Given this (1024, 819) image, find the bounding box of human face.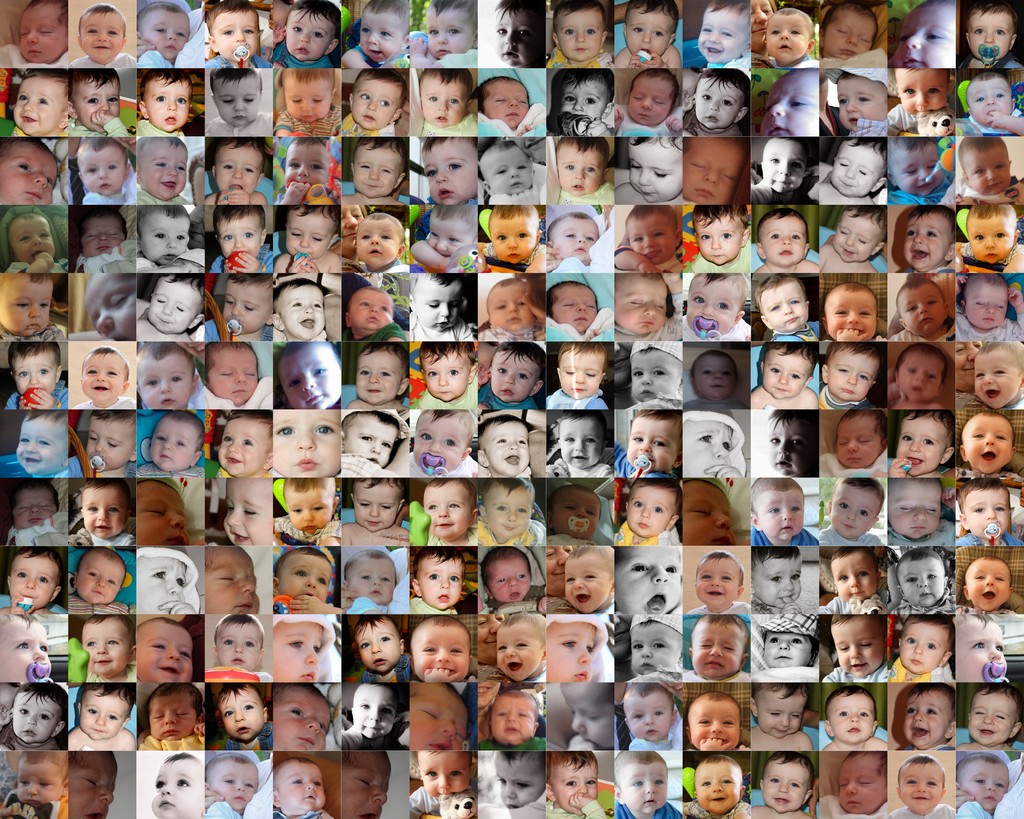
(138,626,194,681).
